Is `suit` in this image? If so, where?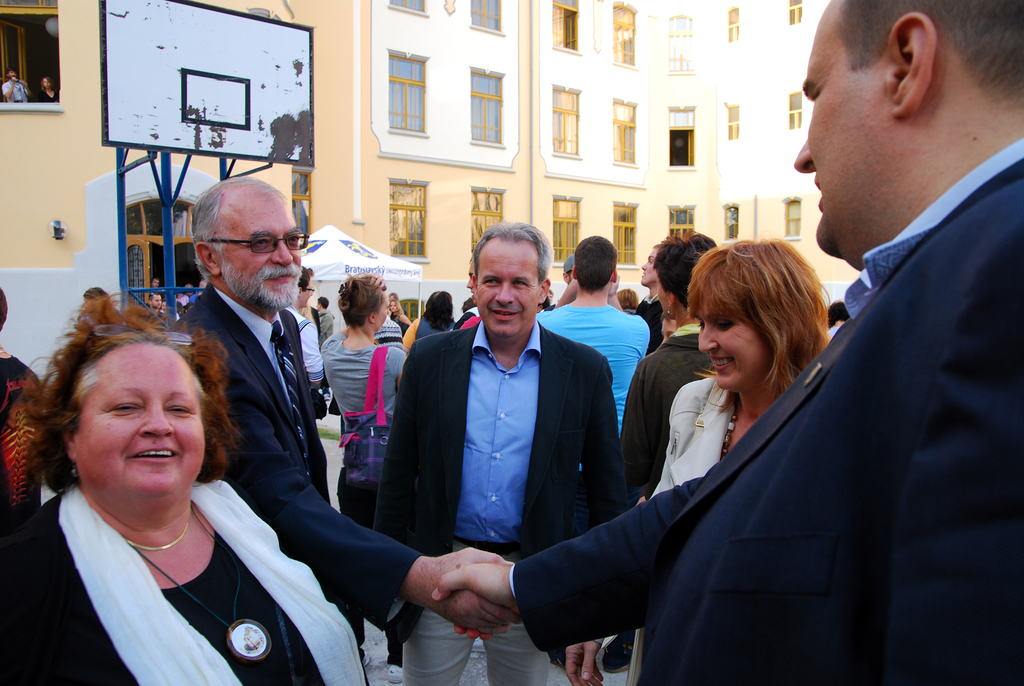
Yes, at (x1=170, y1=284, x2=426, y2=637).
